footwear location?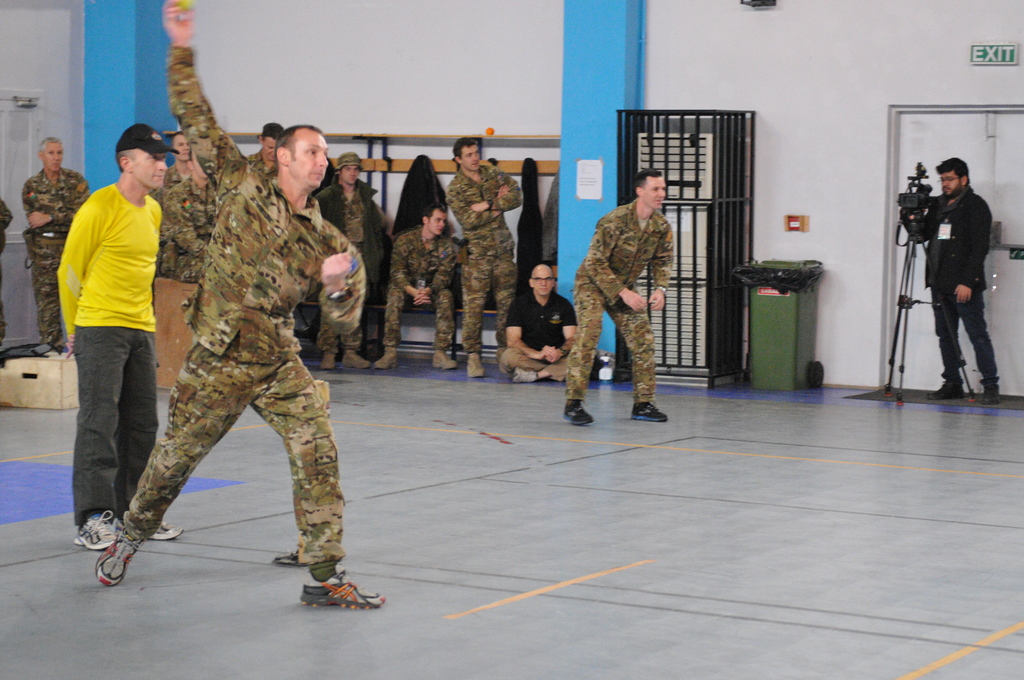
74,511,115,553
